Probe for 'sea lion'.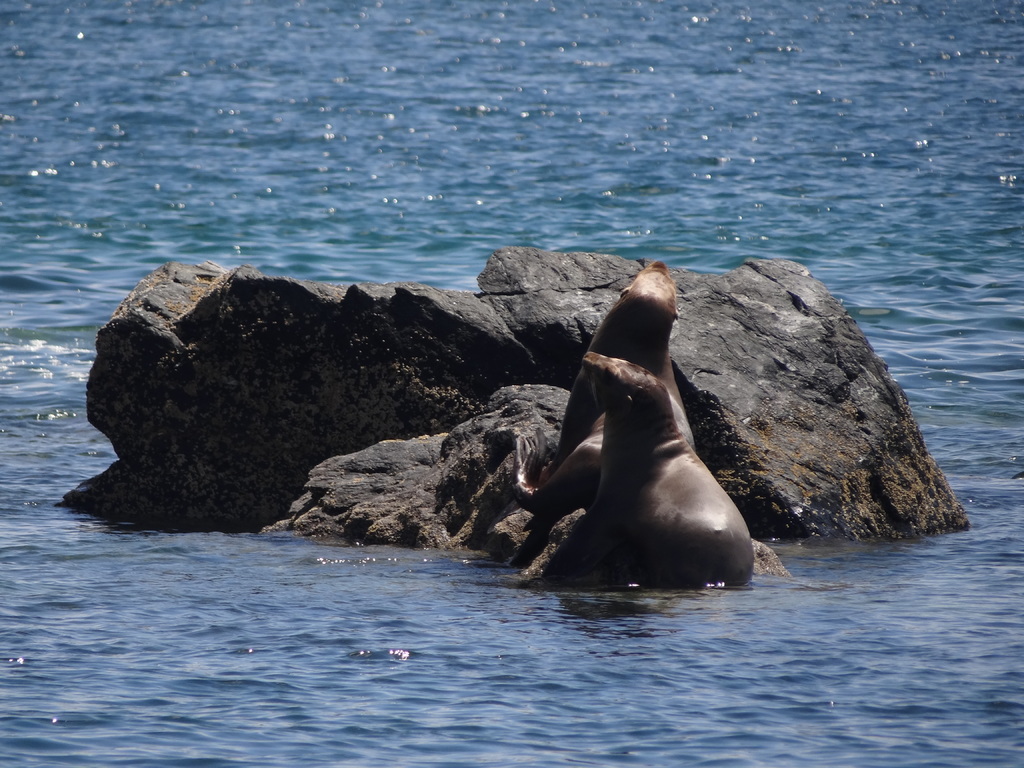
Probe result: bbox=(515, 257, 739, 582).
